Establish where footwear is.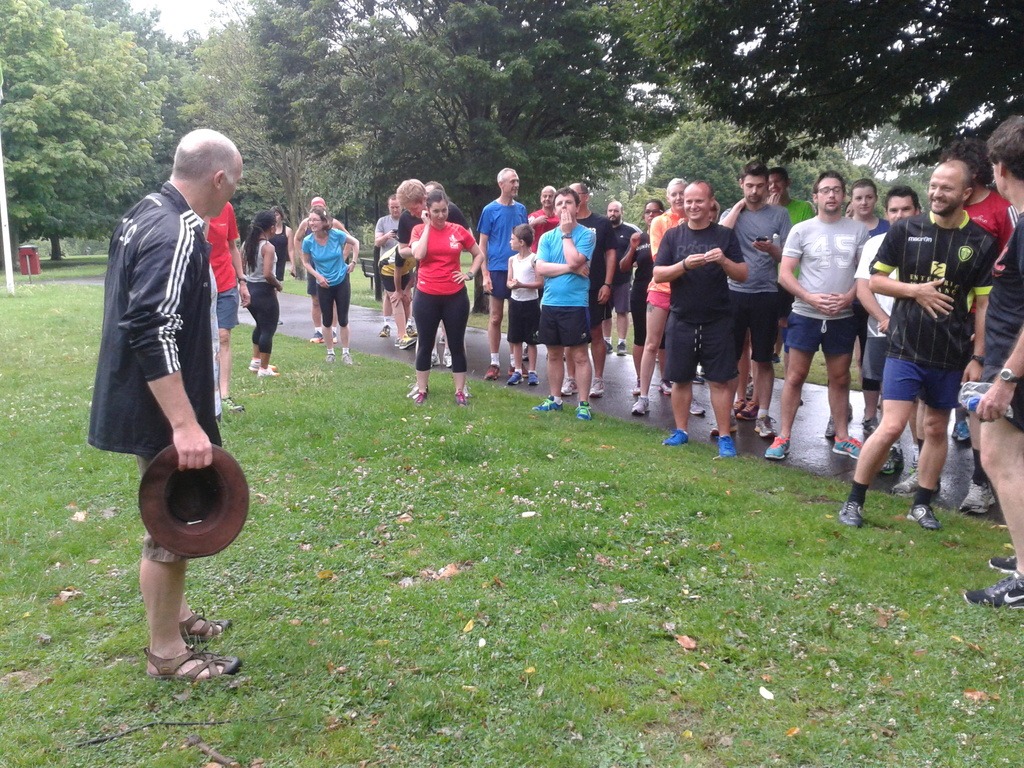
Established at BBox(560, 376, 576, 396).
